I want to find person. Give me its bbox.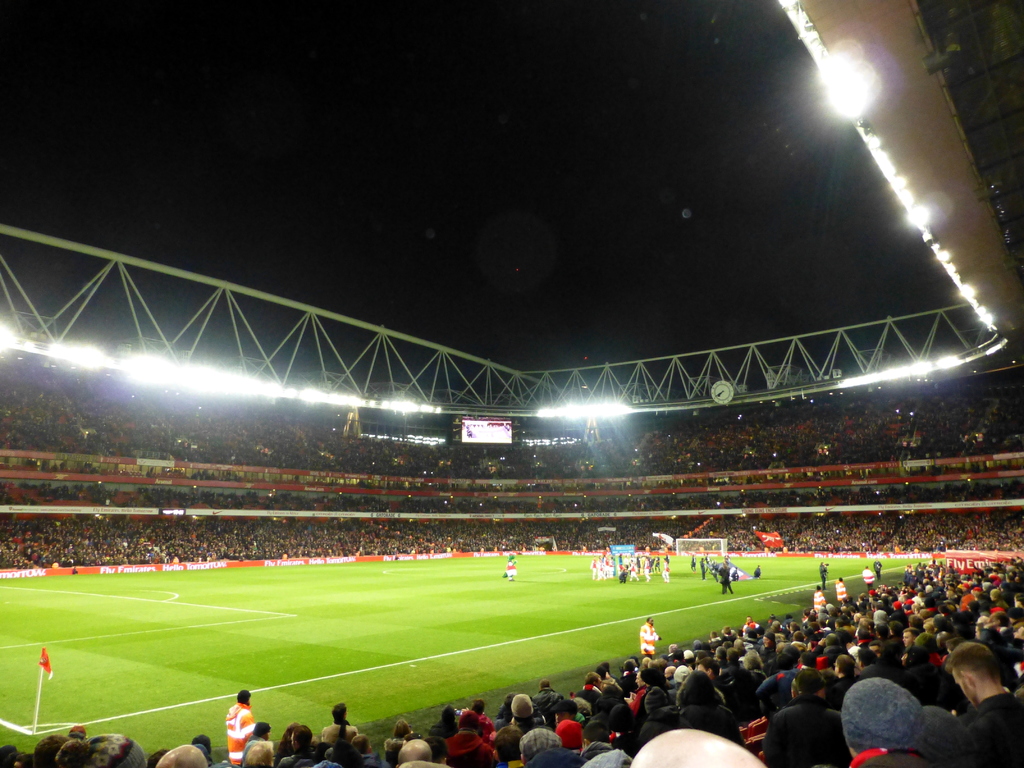
bbox(532, 676, 560, 731).
